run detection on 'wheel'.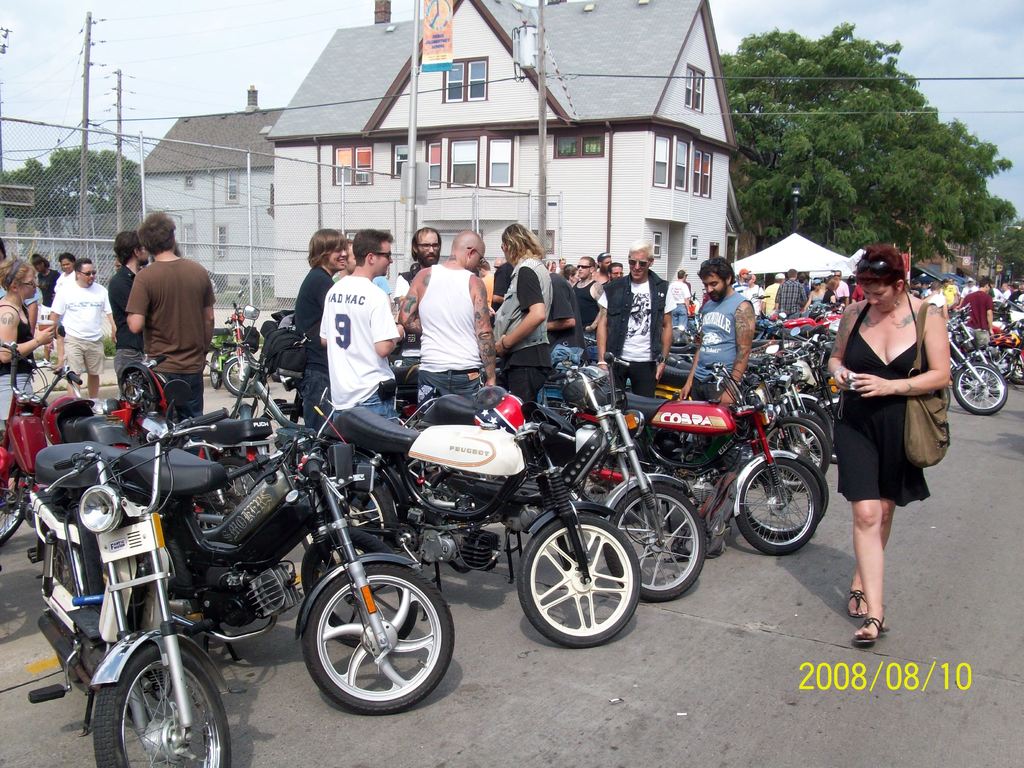
Result: [518,512,640,647].
